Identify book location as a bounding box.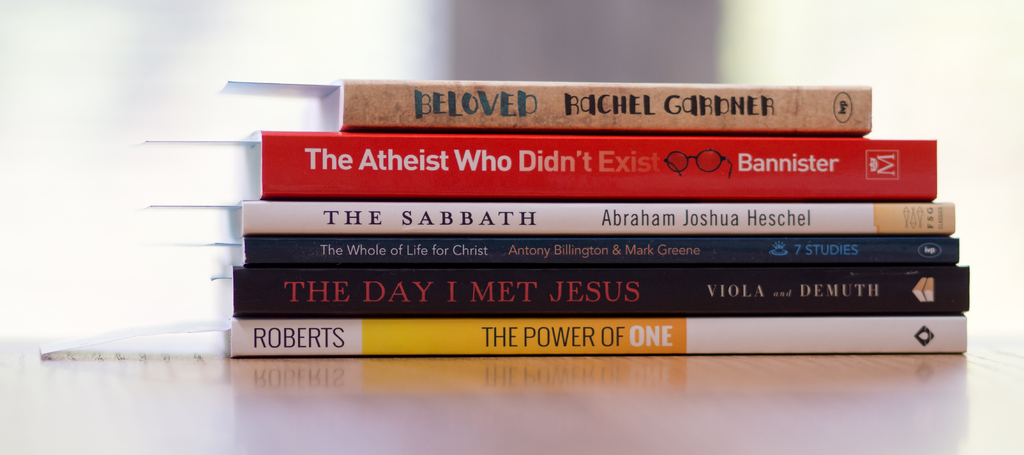
box(239, 233, 960, 269).
